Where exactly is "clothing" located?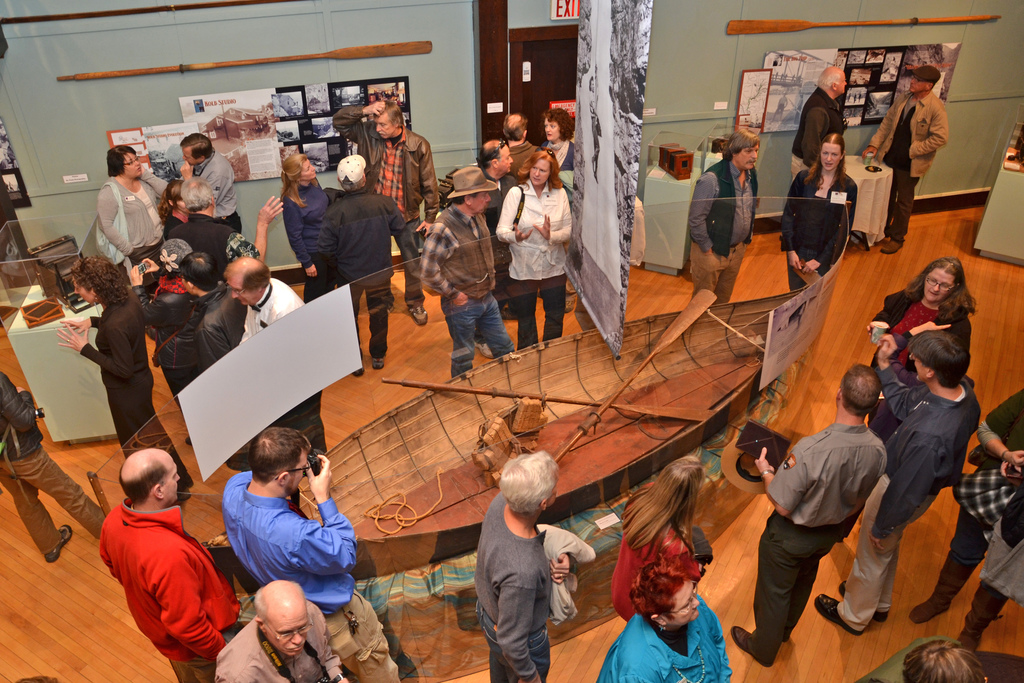
Its bounding box is [left=792, top=83, right=847, bottom=177].
